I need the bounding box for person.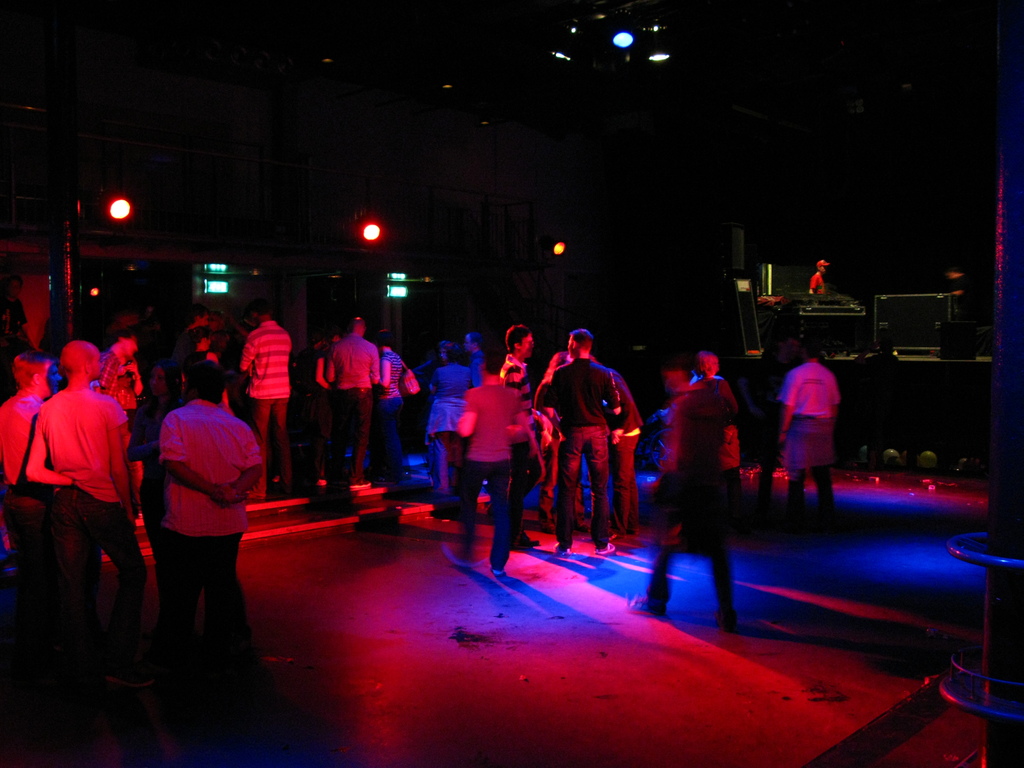
Here it is: 778,347,844,518.
